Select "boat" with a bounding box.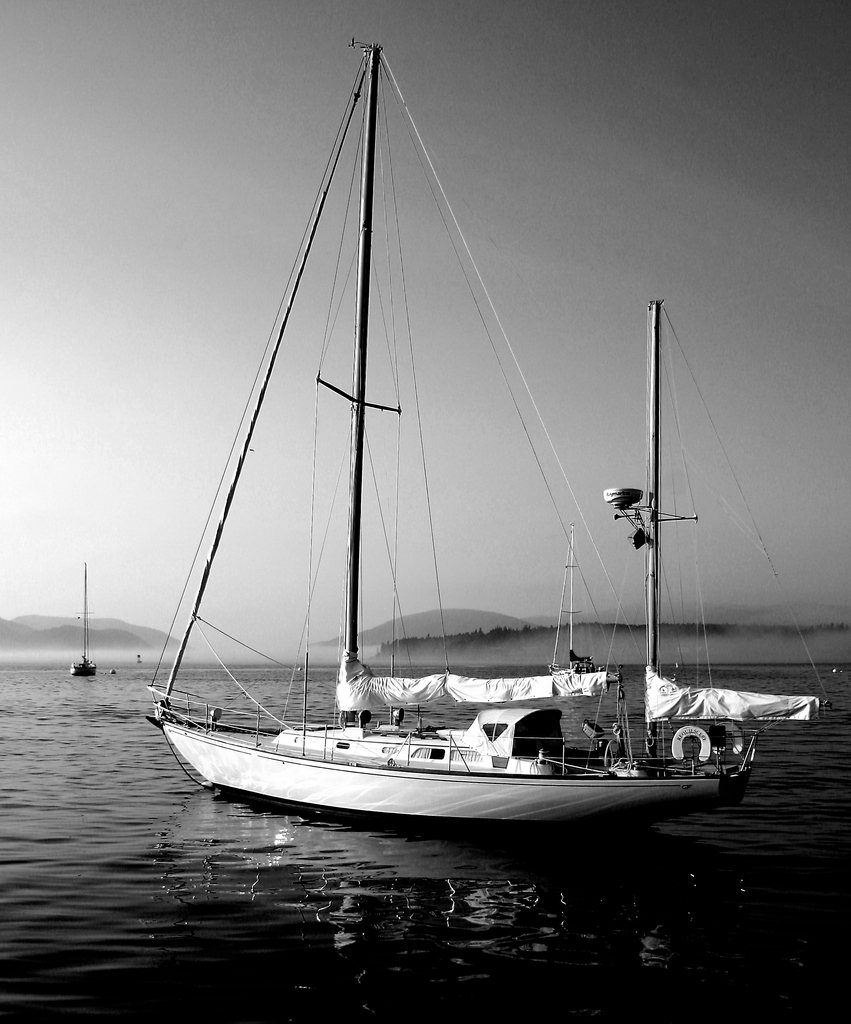
locate(115, 52, 791, 874).
